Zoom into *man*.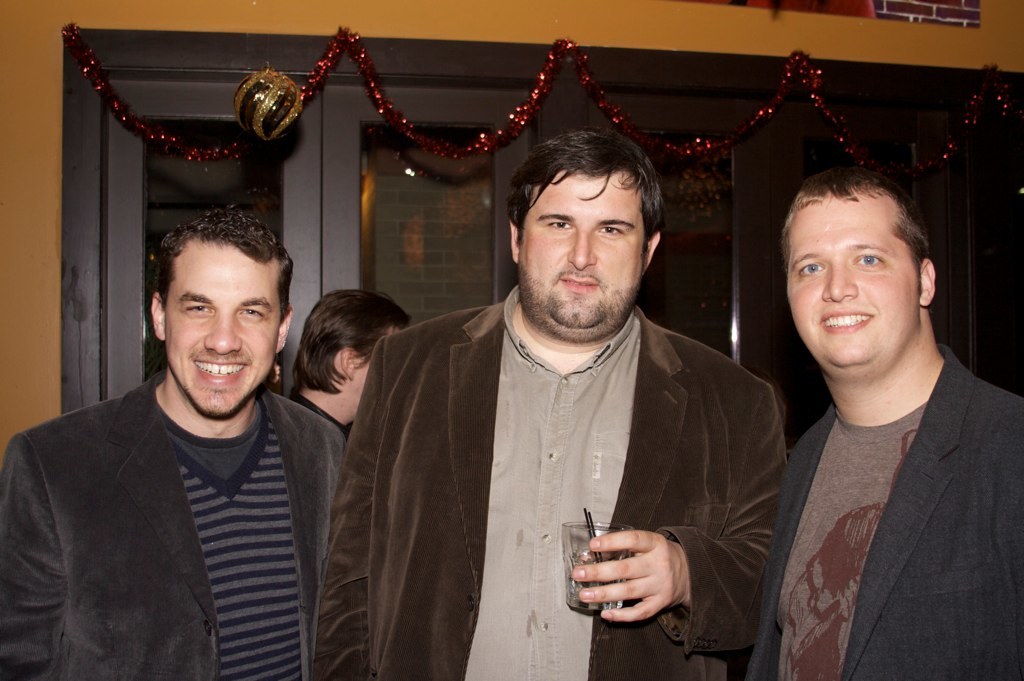
Zoom target: bbox=(744, 168, 1023, 680).
